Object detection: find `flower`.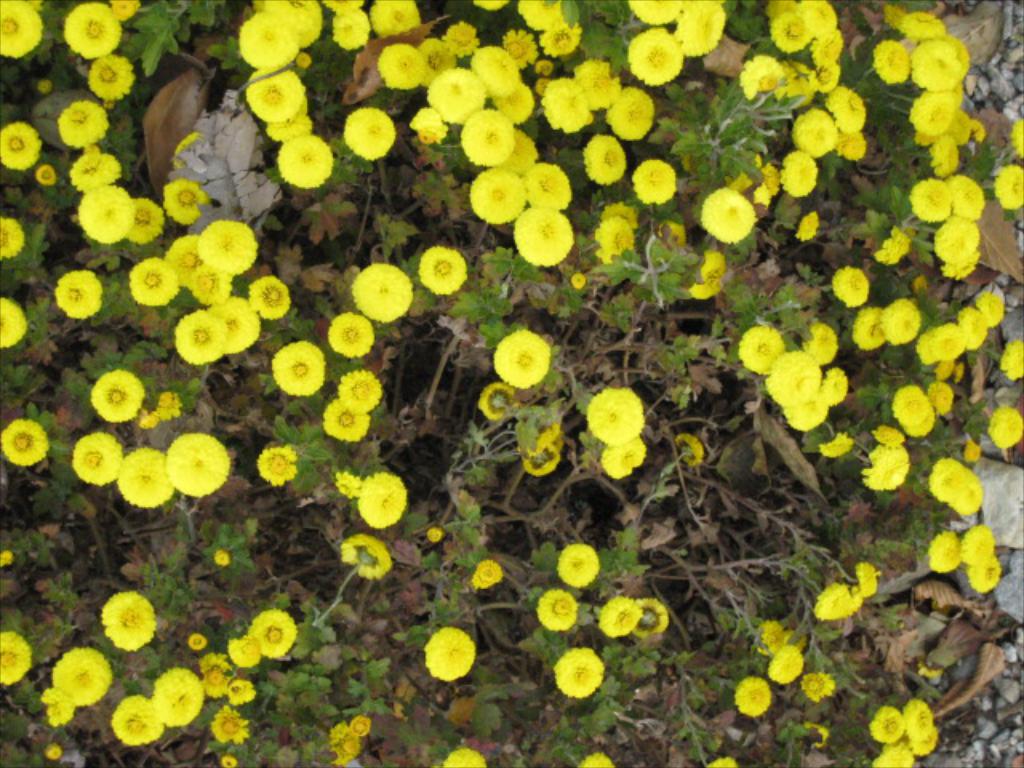
pyautogui.locateOnScreen(821, 437, 845, 451).
